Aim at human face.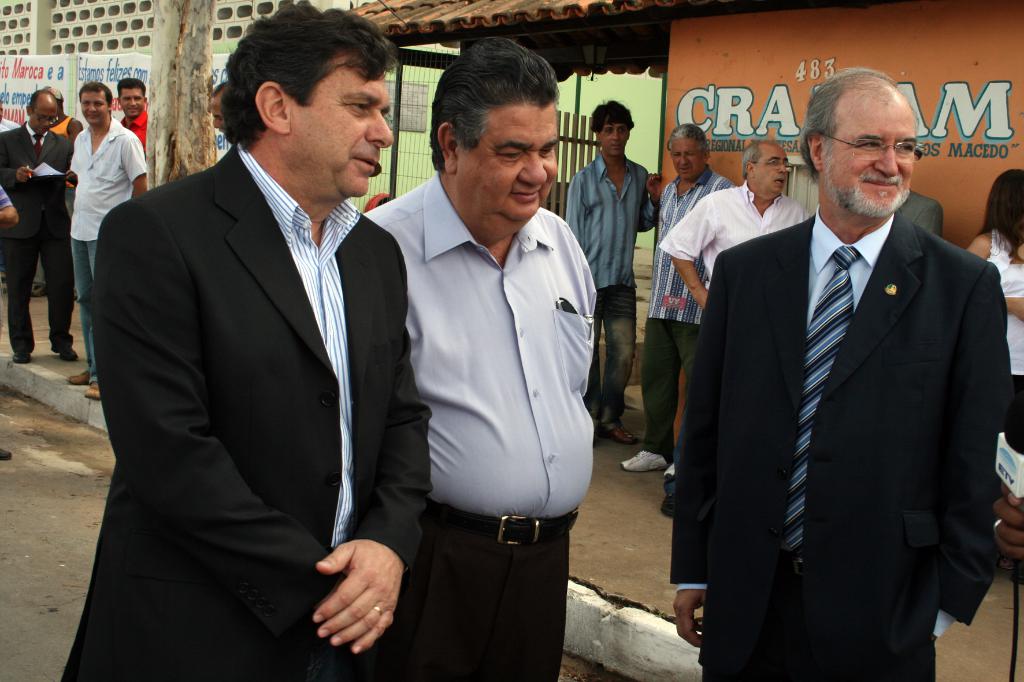
Aimed at [x1=119, y1=87, x2=143, y2=118].
